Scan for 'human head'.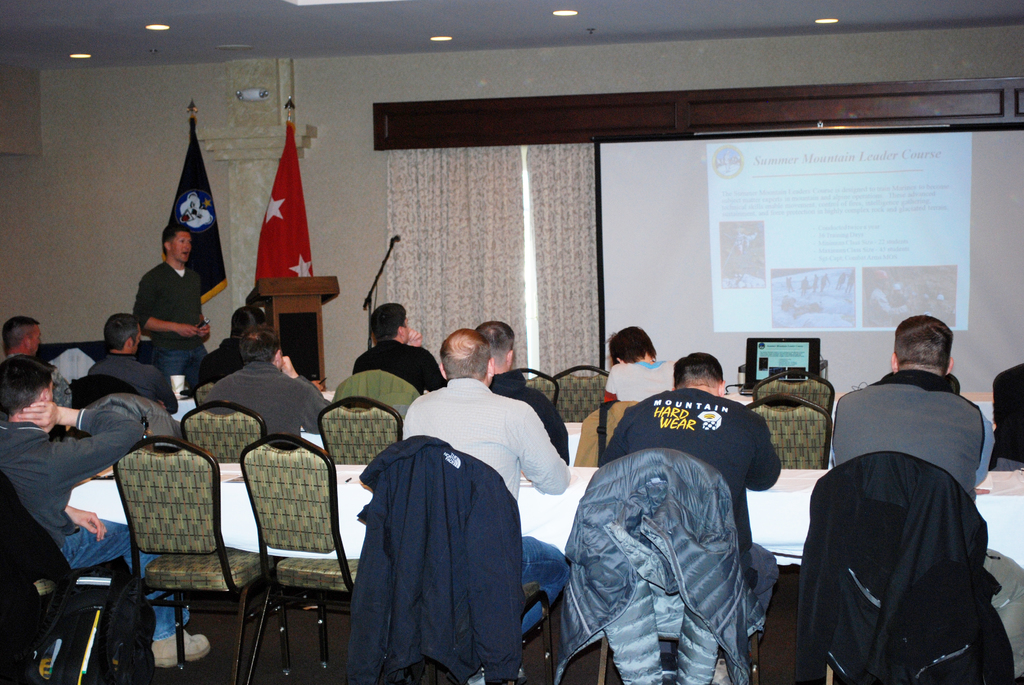
Scan result: pyautogui.locateOnScreen(435, 327, 504, 379).
